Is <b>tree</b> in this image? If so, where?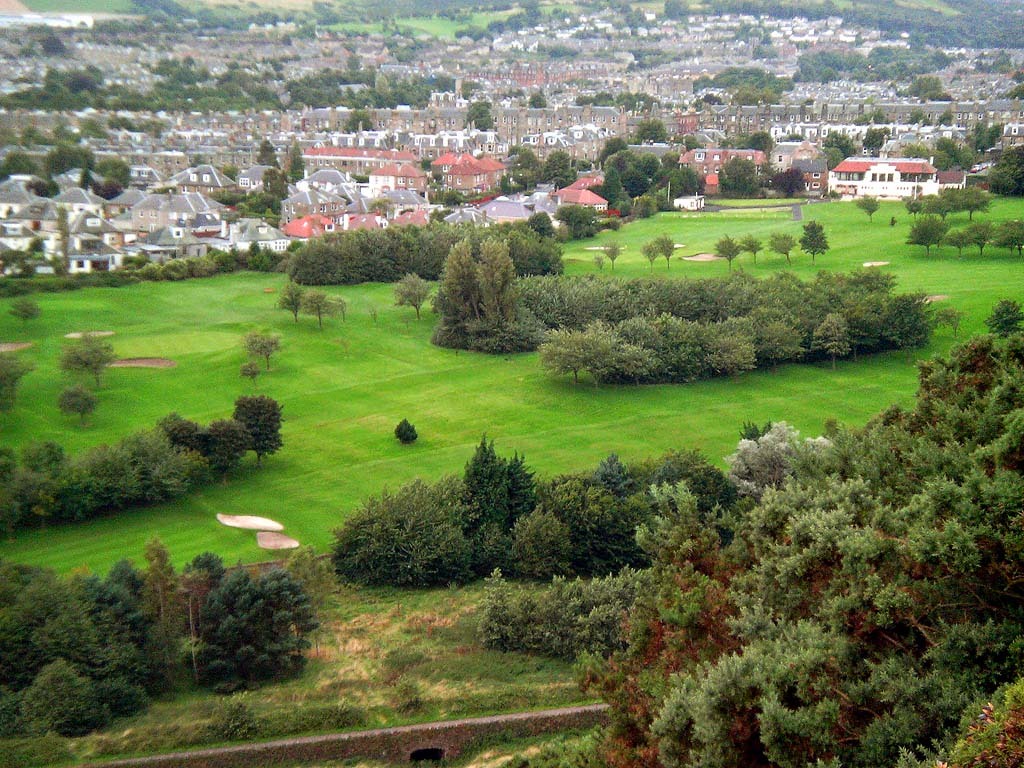
Yes, at [988, 222, 1023, 259].
